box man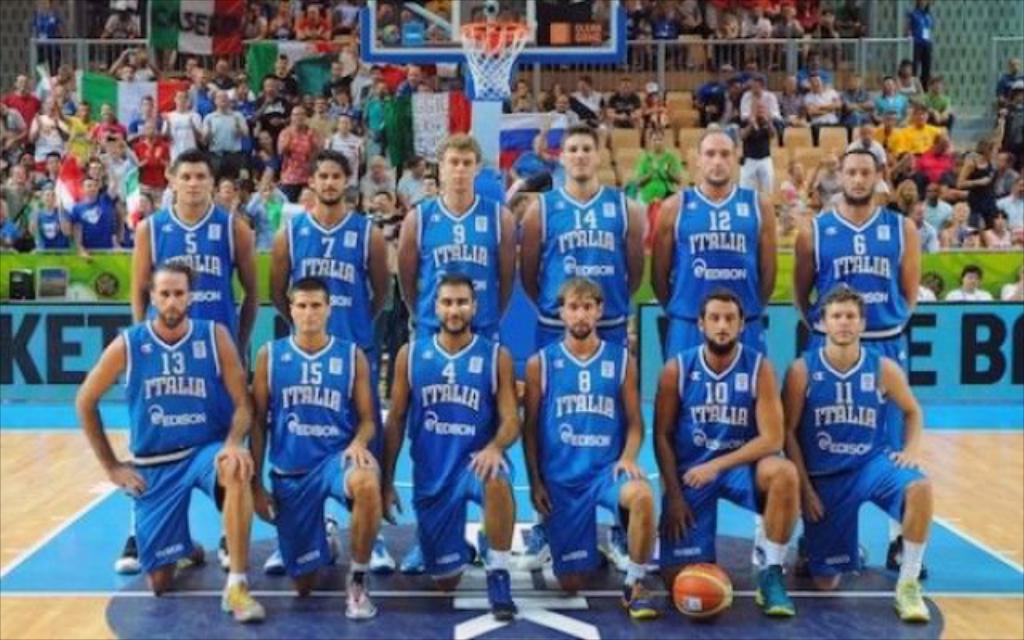
310:94:336:139
